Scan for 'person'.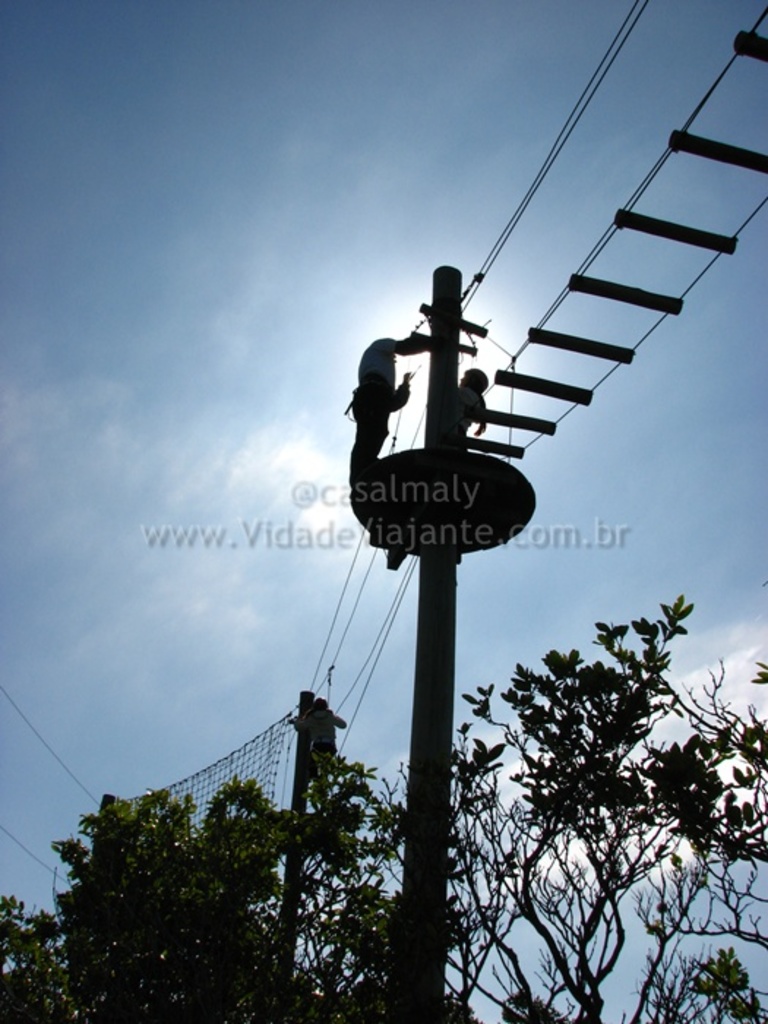
Scan result: 288:695:347:768.
